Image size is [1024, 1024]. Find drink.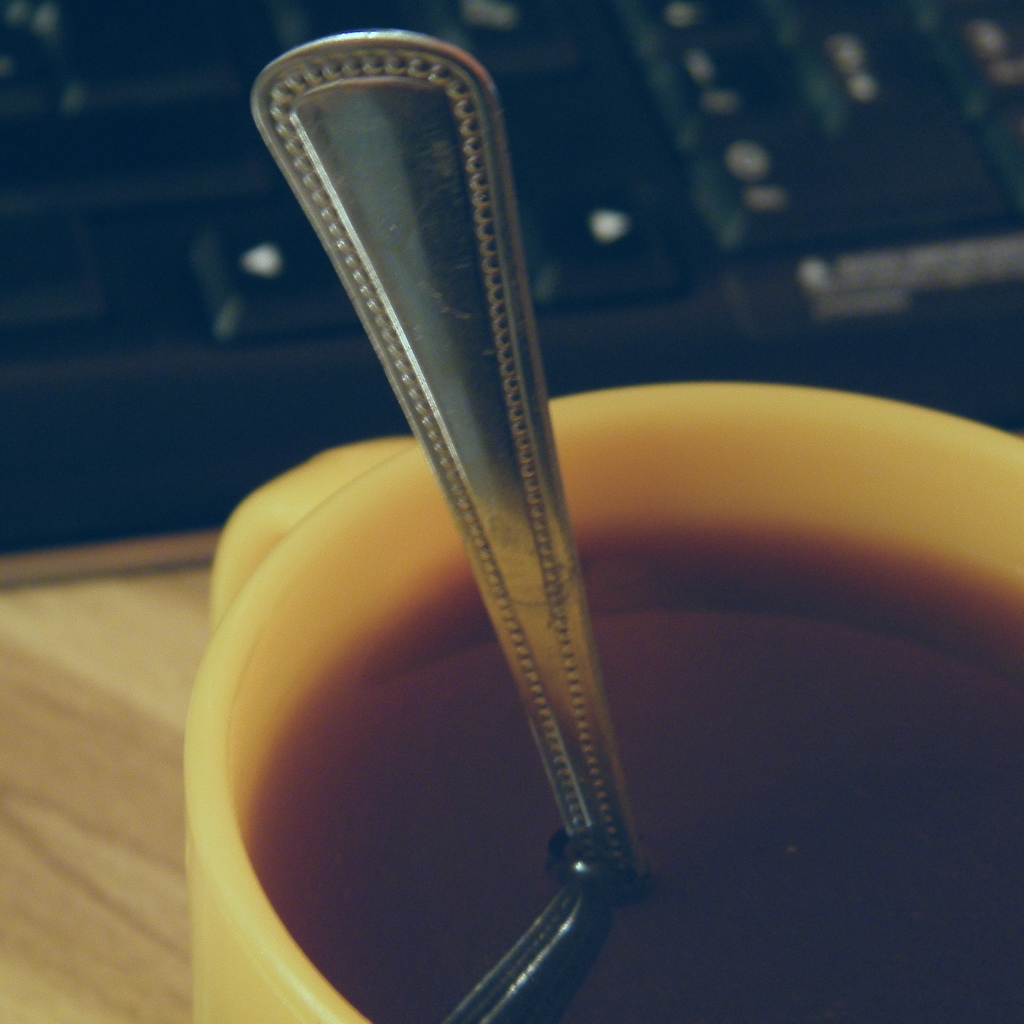
select_region(248, 517, 1023, 1023).
